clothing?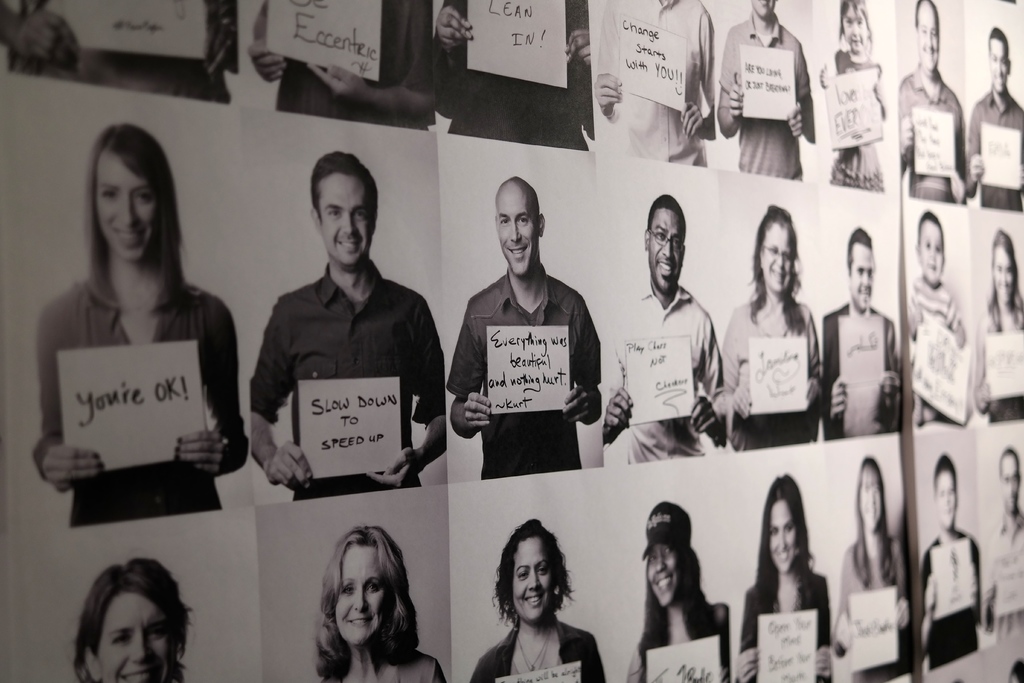
{"x1": 717, "y1": 13, "x2": 817, "y2": 179}
